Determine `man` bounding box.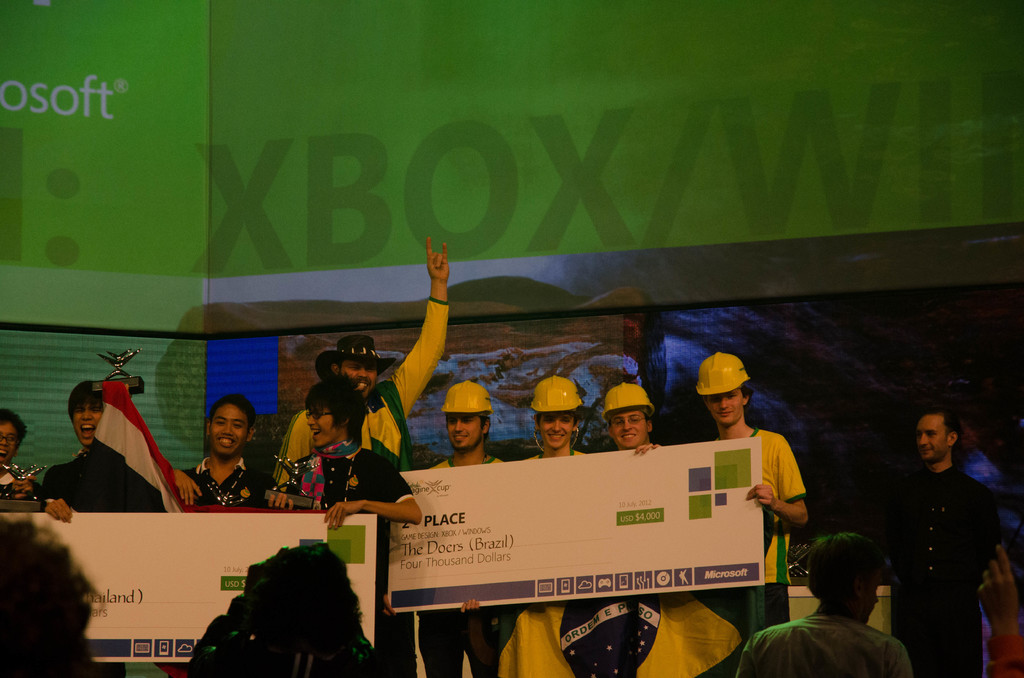
Determined: 888:409:996:677.
